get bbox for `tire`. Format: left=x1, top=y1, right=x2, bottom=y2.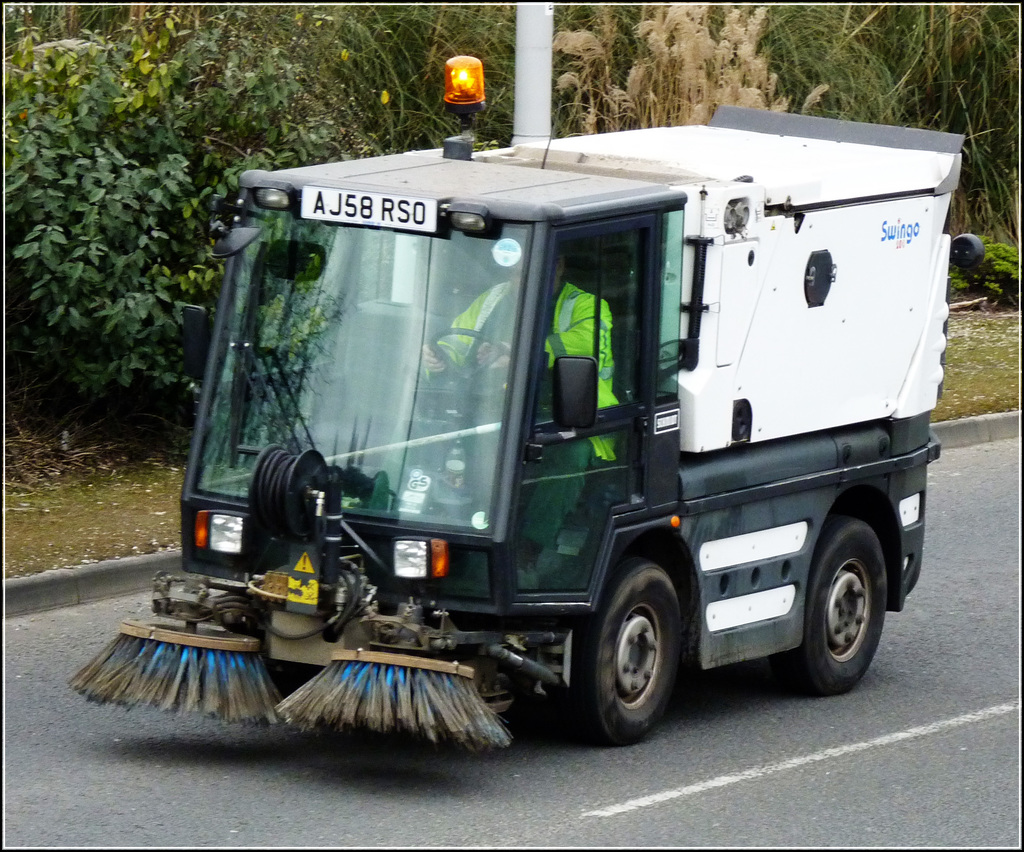
left=568, top=565, right=703, bottom=750.
